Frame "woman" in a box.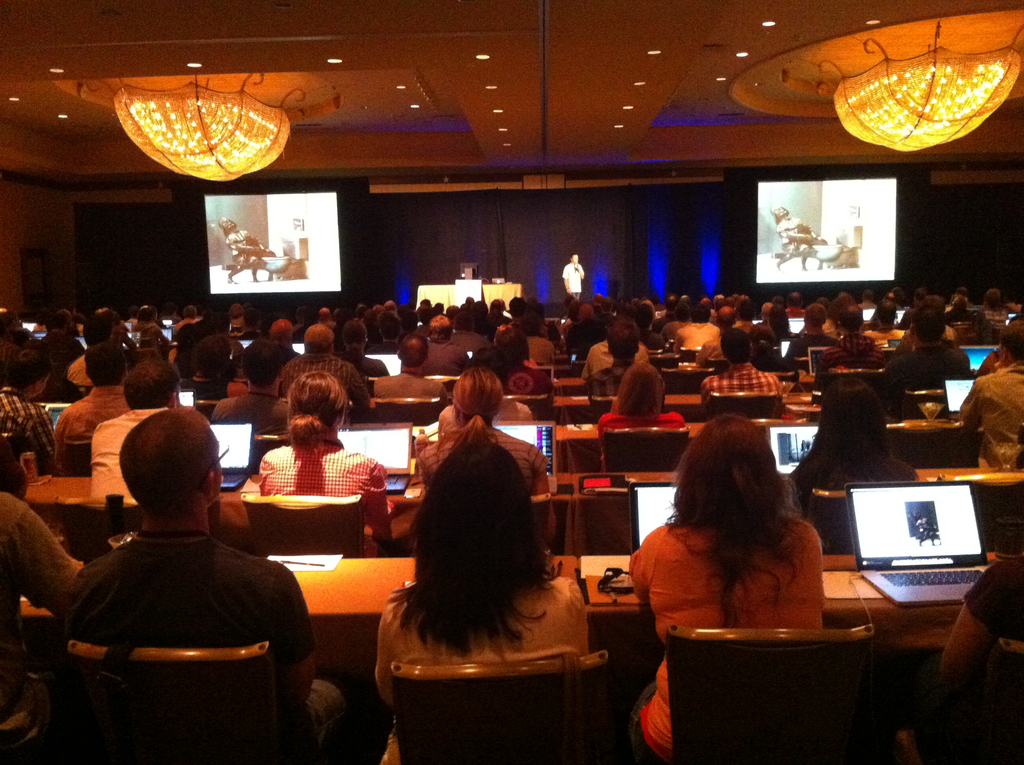
left=419, top=365, right=558, bottom=524.
